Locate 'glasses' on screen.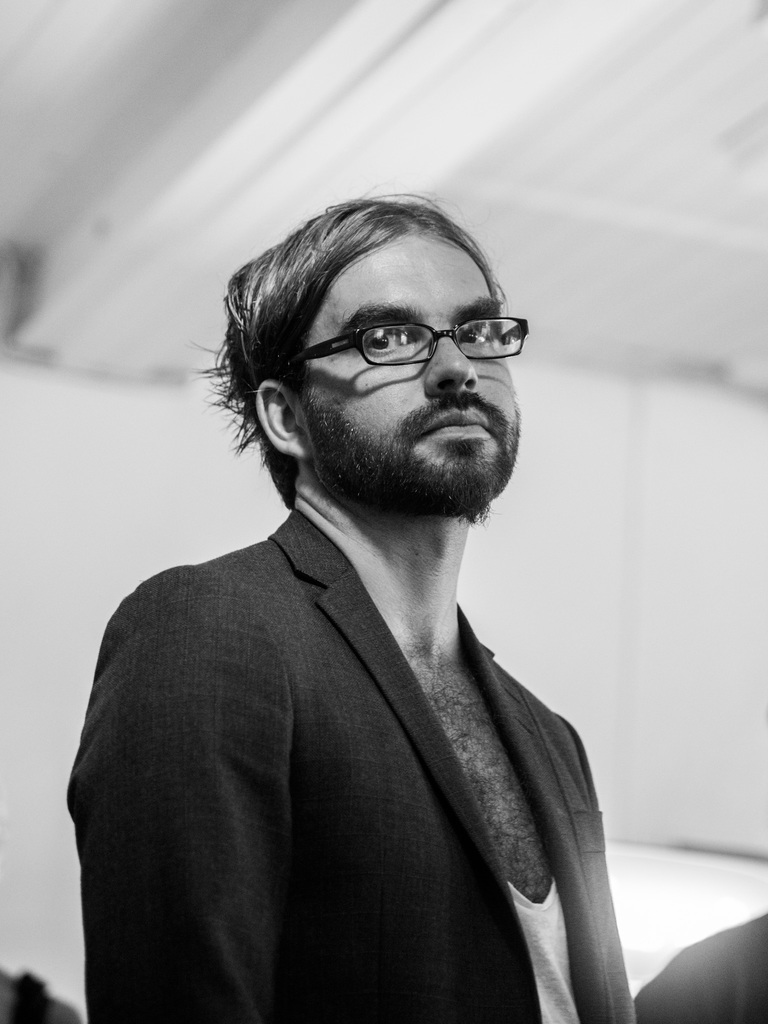
On screen at 280:313:526:368.
